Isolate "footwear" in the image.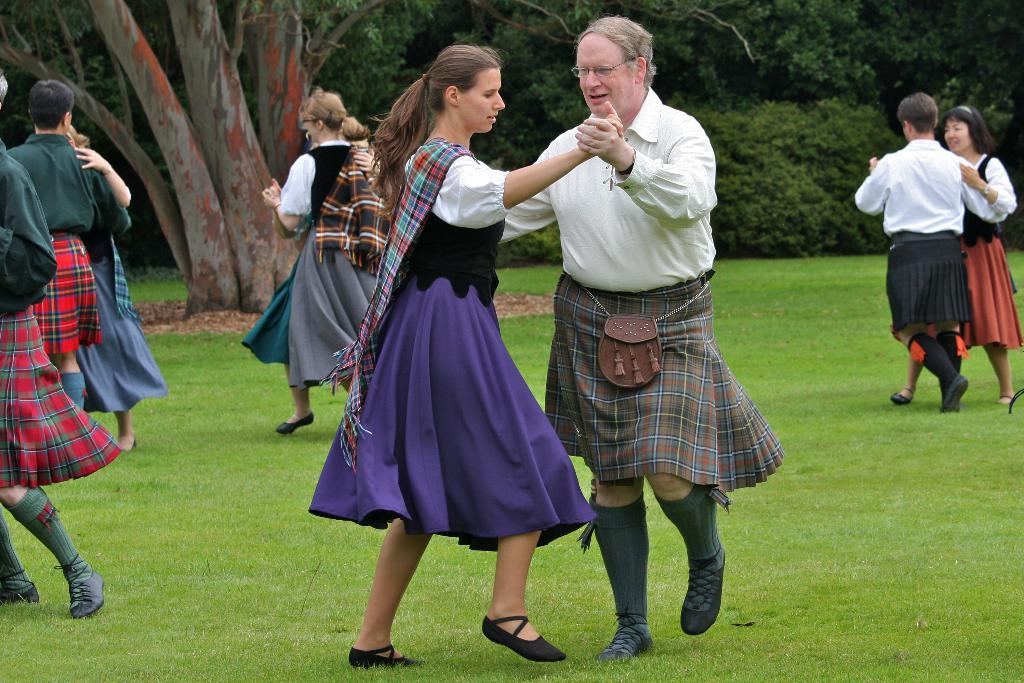
Isolated region: <bbox>0, 567, 36, 604</bbox>.
